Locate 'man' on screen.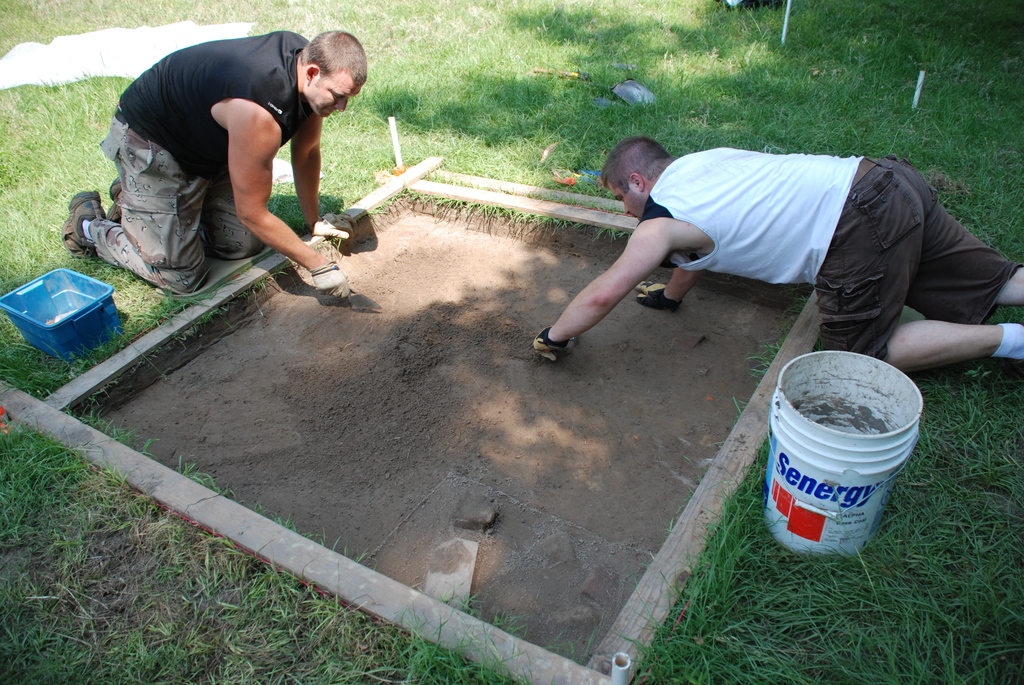
On screen at bbox(526, 139, 1023, 382).
